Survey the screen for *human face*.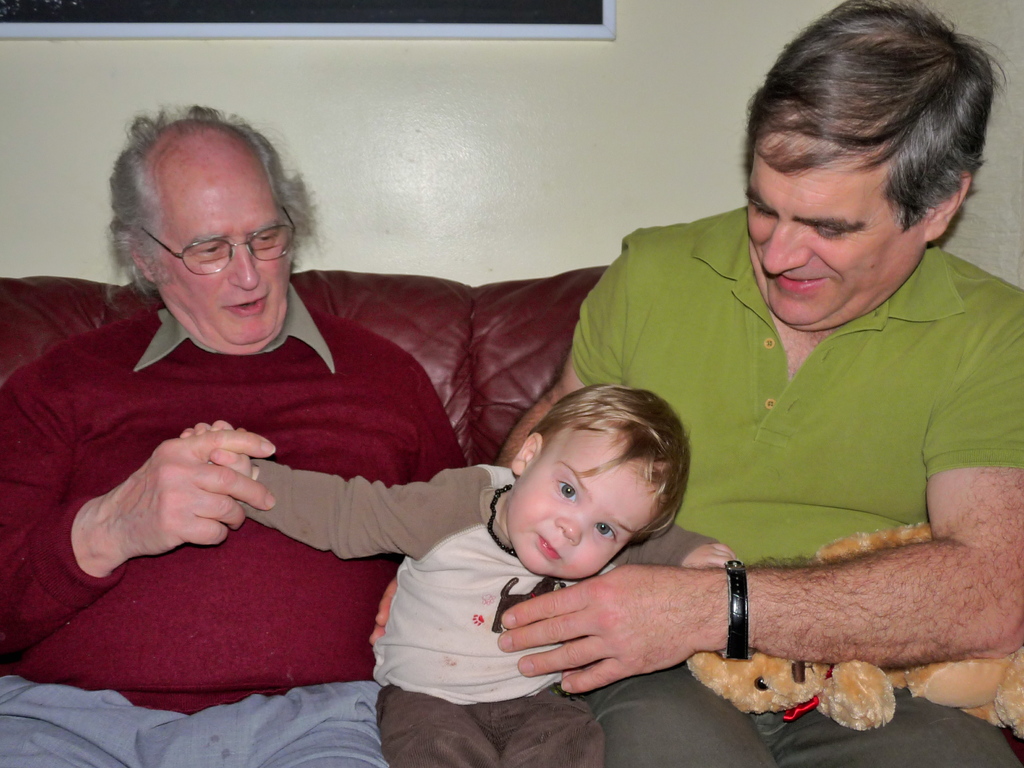
Survey found: <box>150,161,294,347</box>.
